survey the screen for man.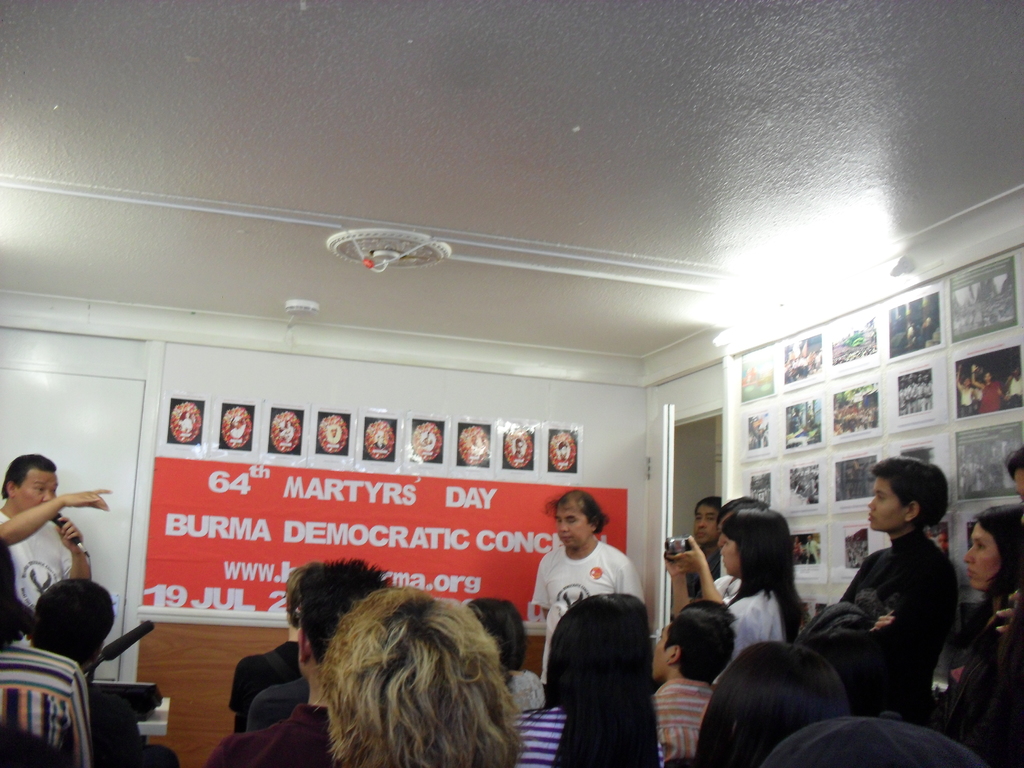
Survey found: (x1=0, y1=451, x2=110, y2=636).
